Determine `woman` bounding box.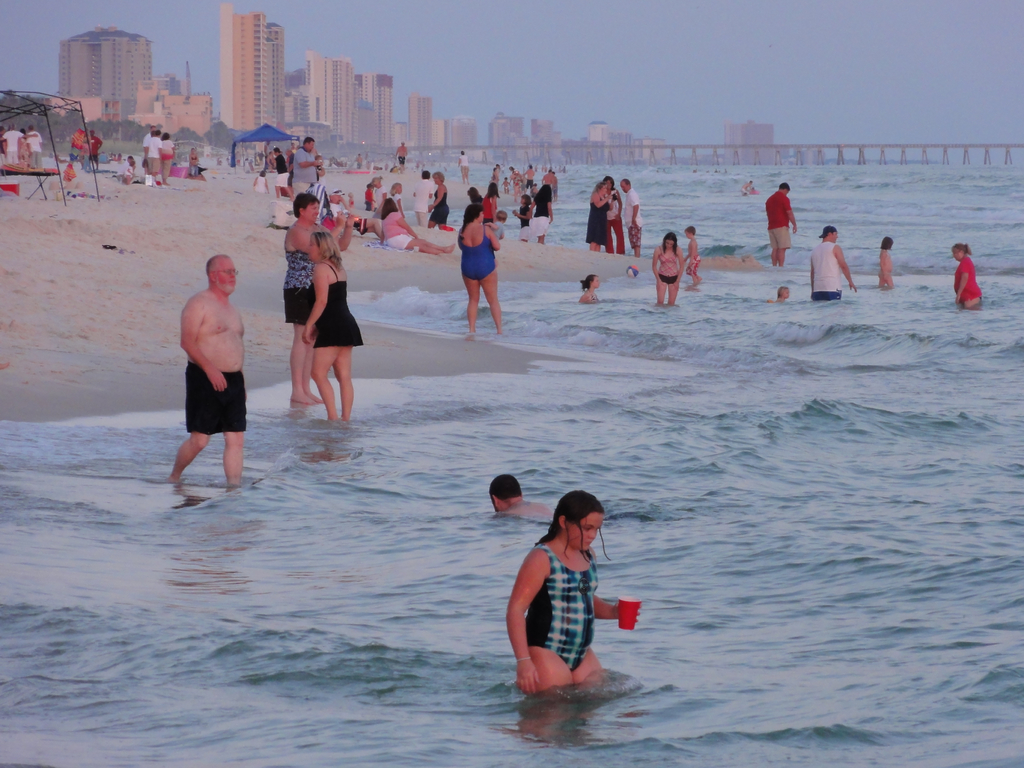
Determined: l=581, t=273, r=601, b=303.
